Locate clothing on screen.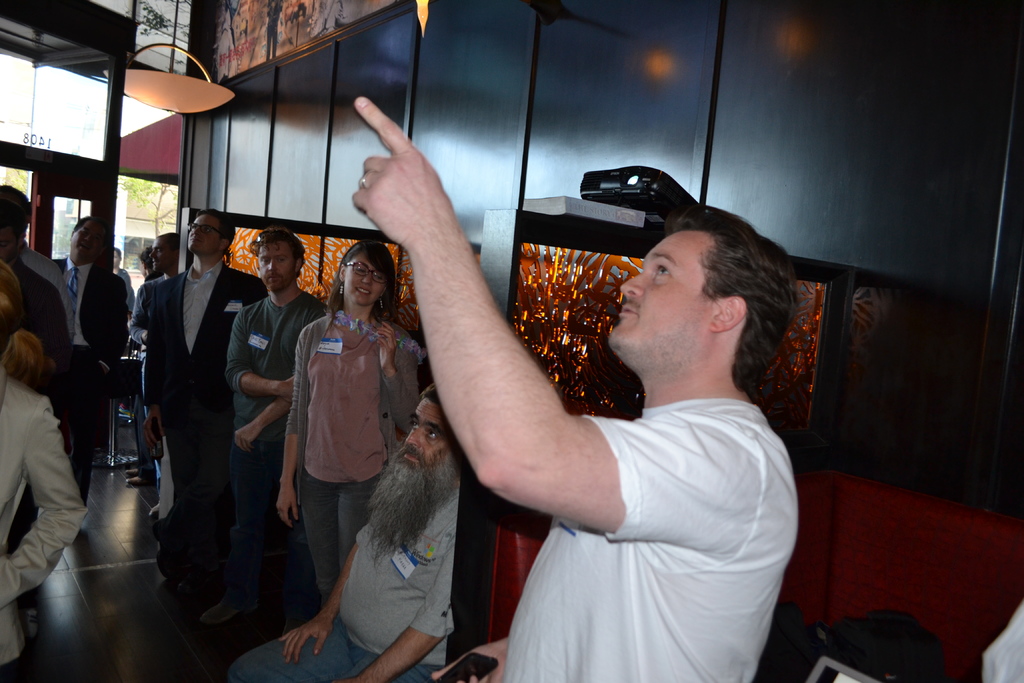
On screen at {"left": 260, "top": 470, "right": 467, "bottom": 682}.
